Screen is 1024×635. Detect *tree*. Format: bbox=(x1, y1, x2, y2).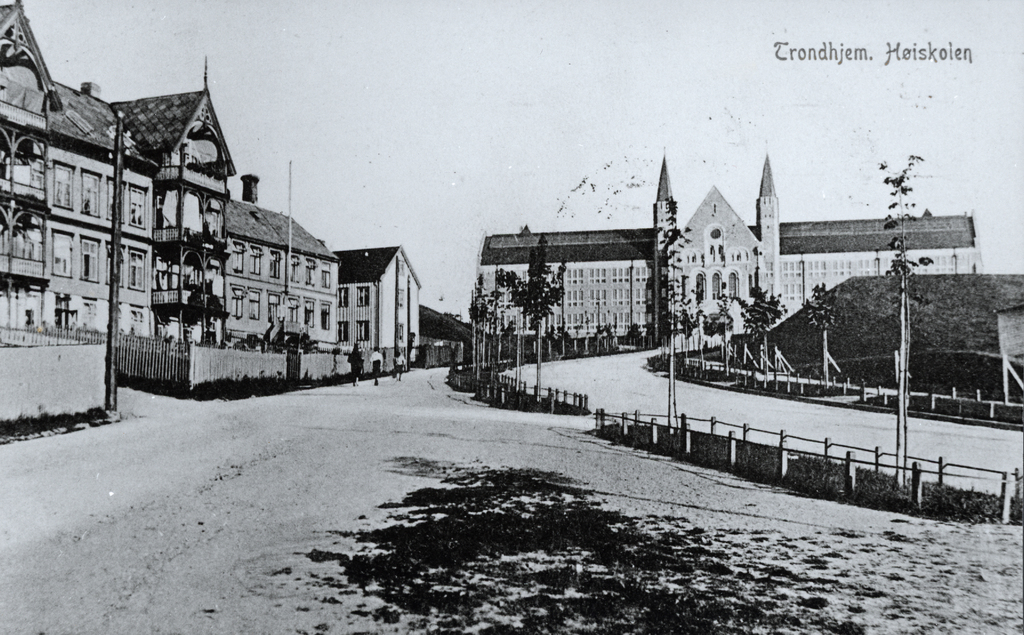
bbox=(716, 296, 733, 376).
